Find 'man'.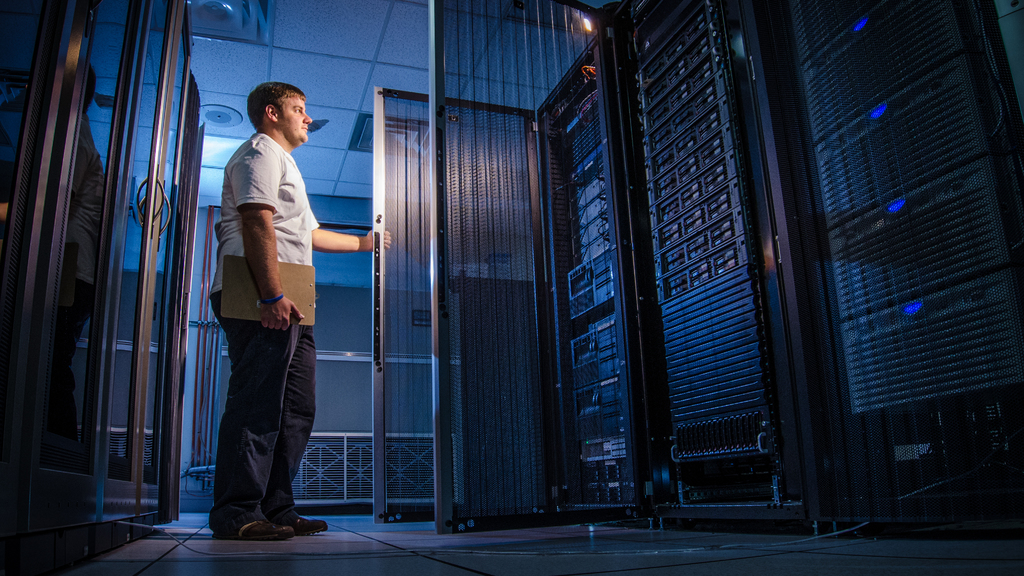
pyautogui.locateOnScreen(205, 77, 397, 548).
